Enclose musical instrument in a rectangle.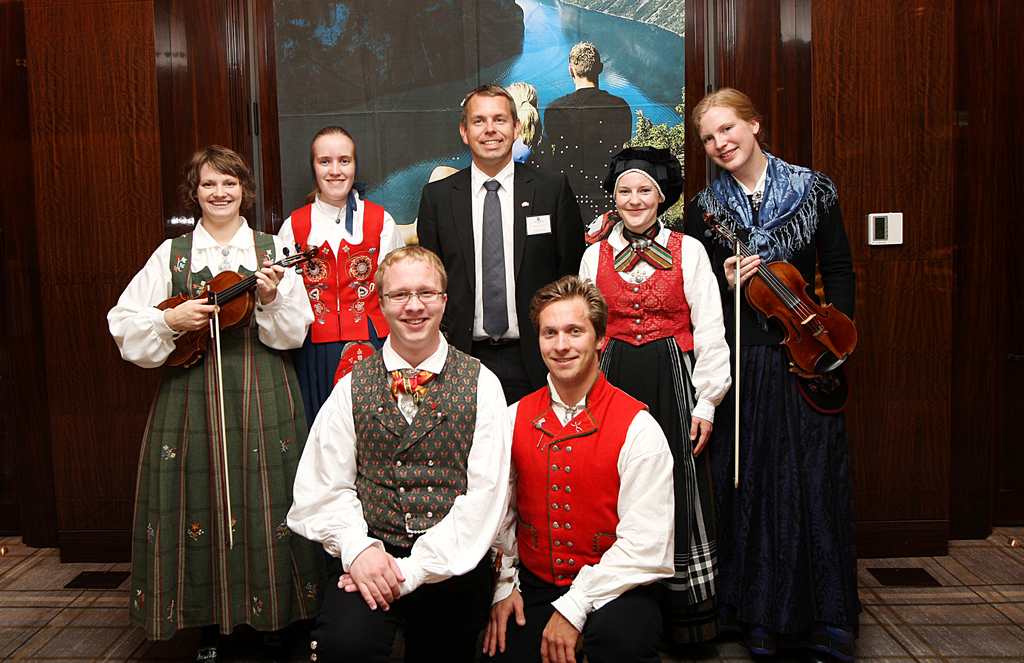
box=[152, 234, 321, 372].
